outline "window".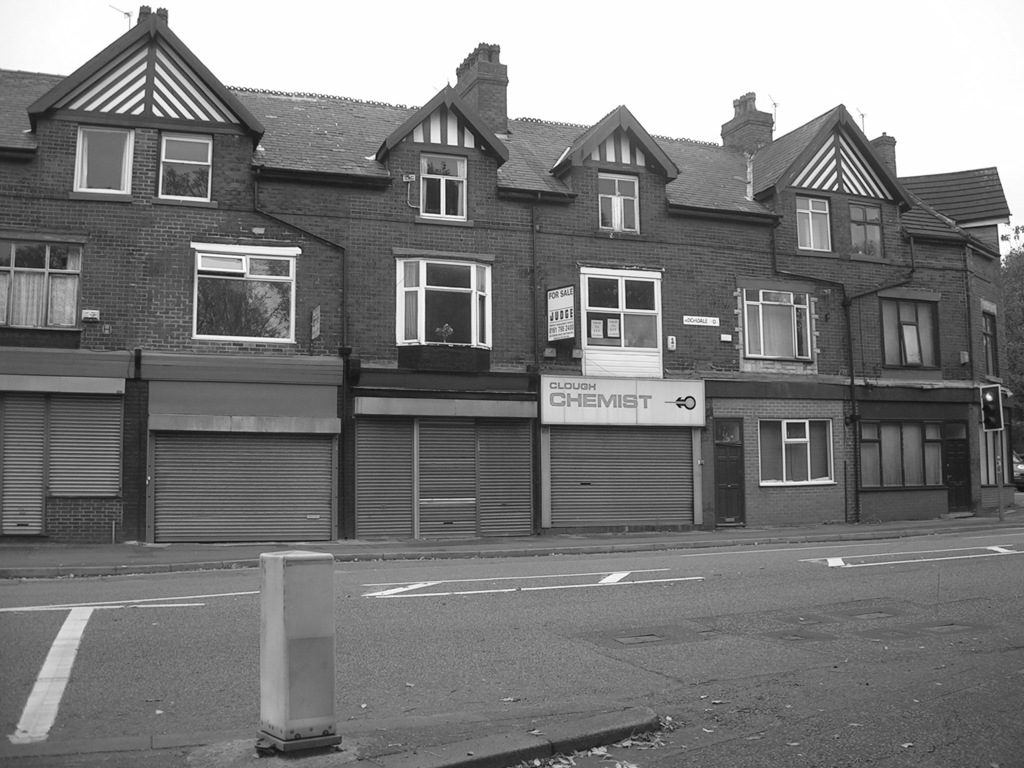
Outline: x1=148, y1=121, x2=224, y2=213.
